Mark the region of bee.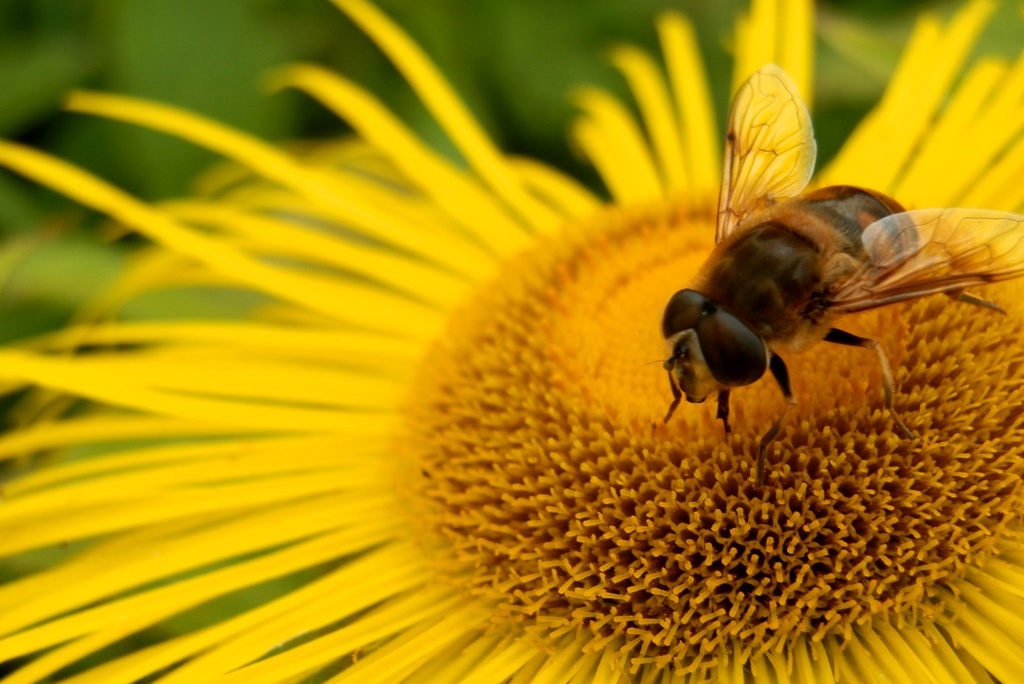
Region: Rect(628, 62, 1004, 465).
